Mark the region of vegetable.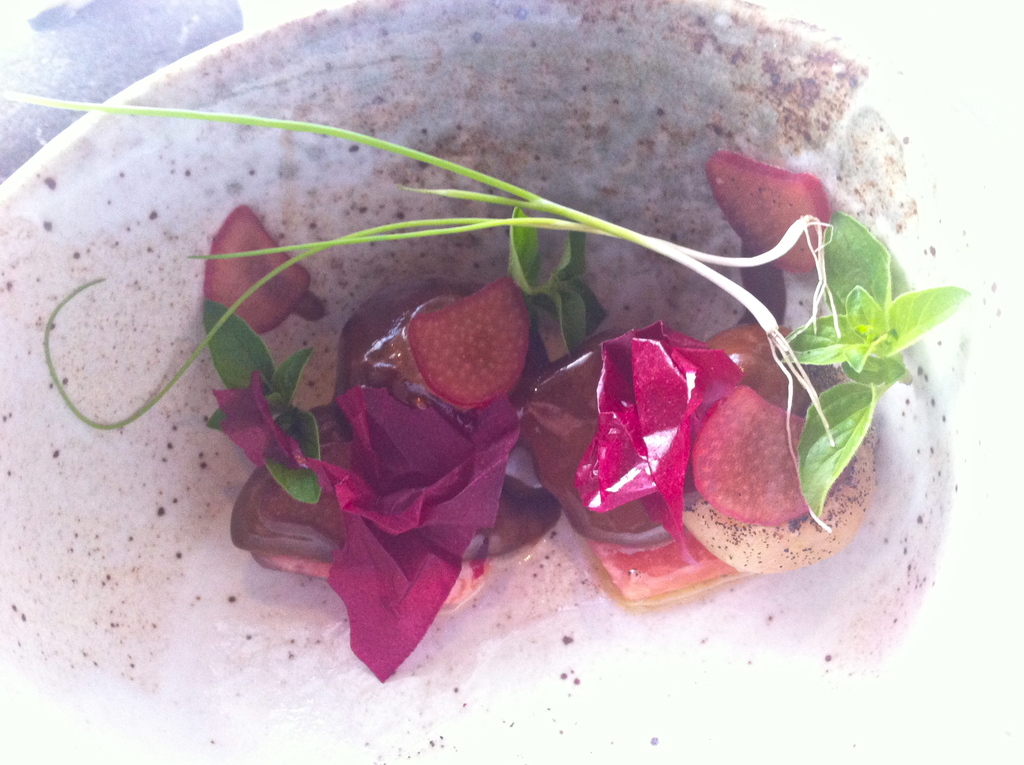
Region: 710 148 827 275.
